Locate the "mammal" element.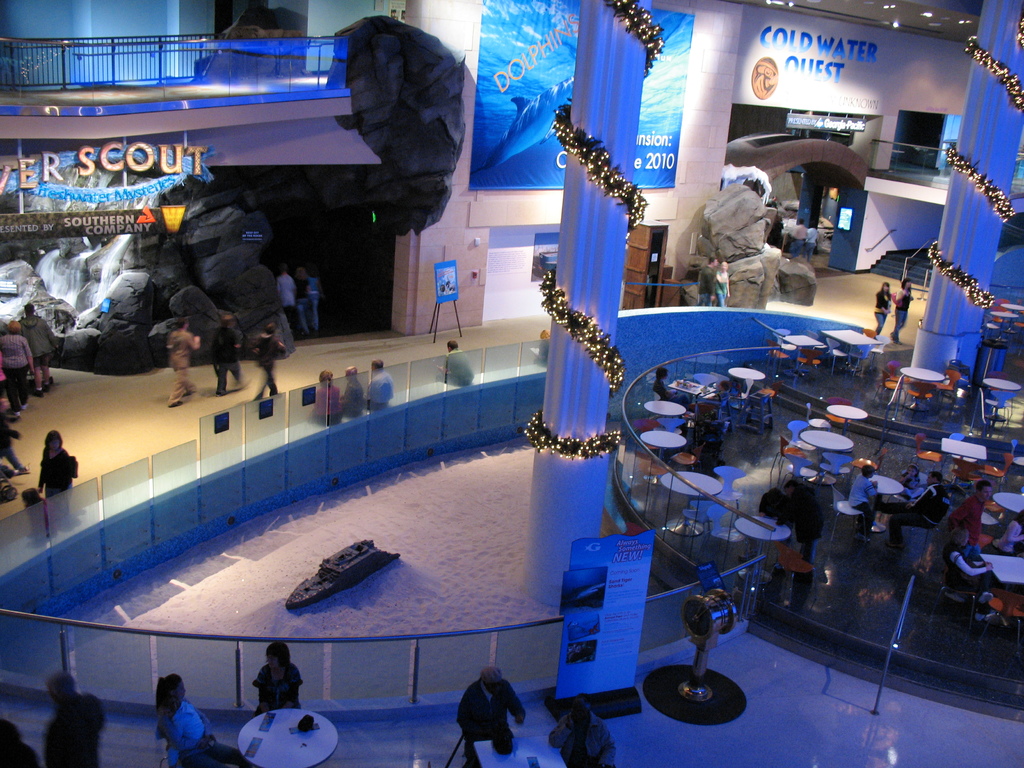
Element bbox: (left=339, top=363, right=362, bottom=413).
